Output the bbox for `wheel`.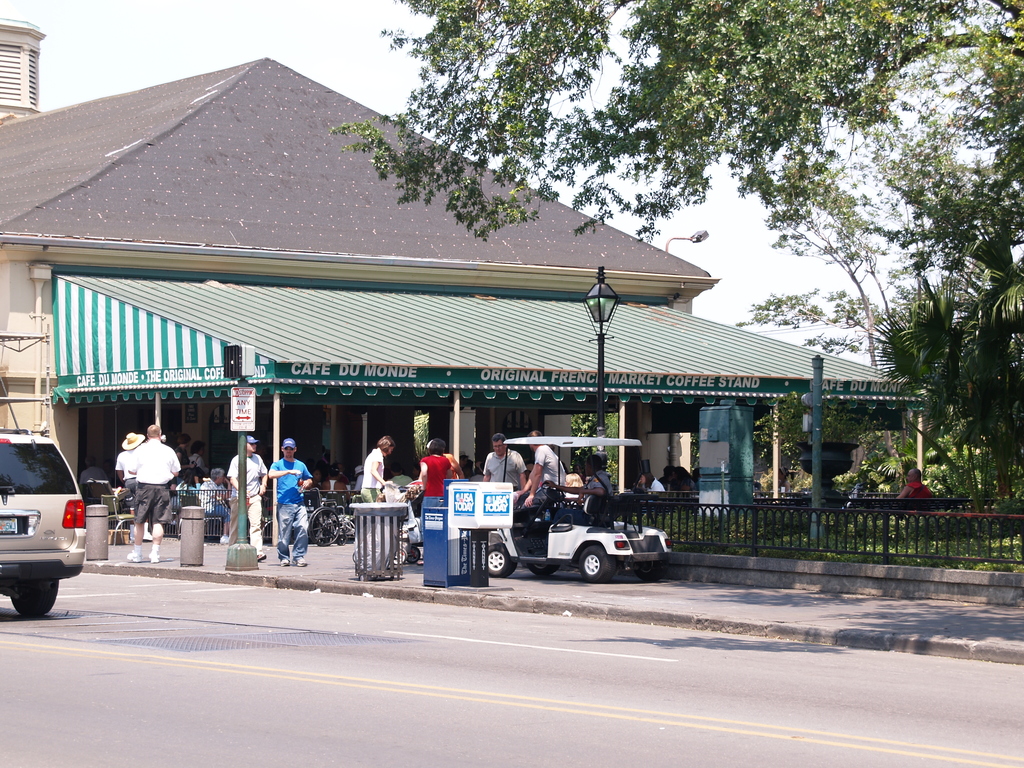
(526, 563, 561, 579).
